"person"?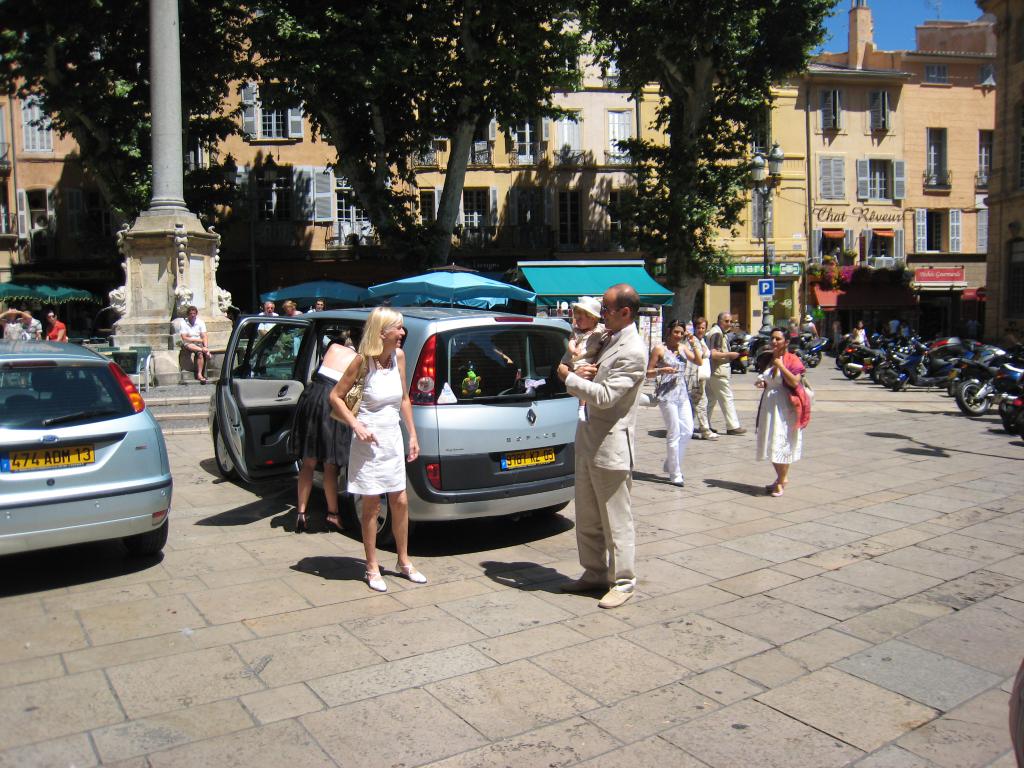
(849,319,870,355)
